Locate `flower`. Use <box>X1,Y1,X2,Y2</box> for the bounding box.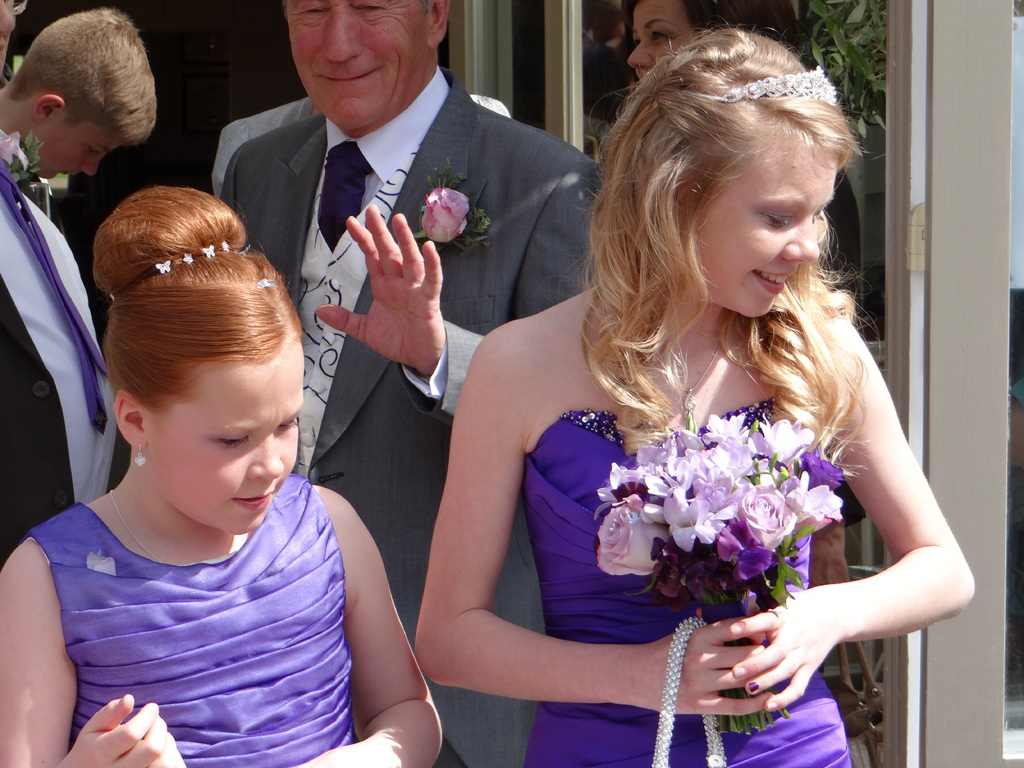
<box>723,488,796,548</box>.
